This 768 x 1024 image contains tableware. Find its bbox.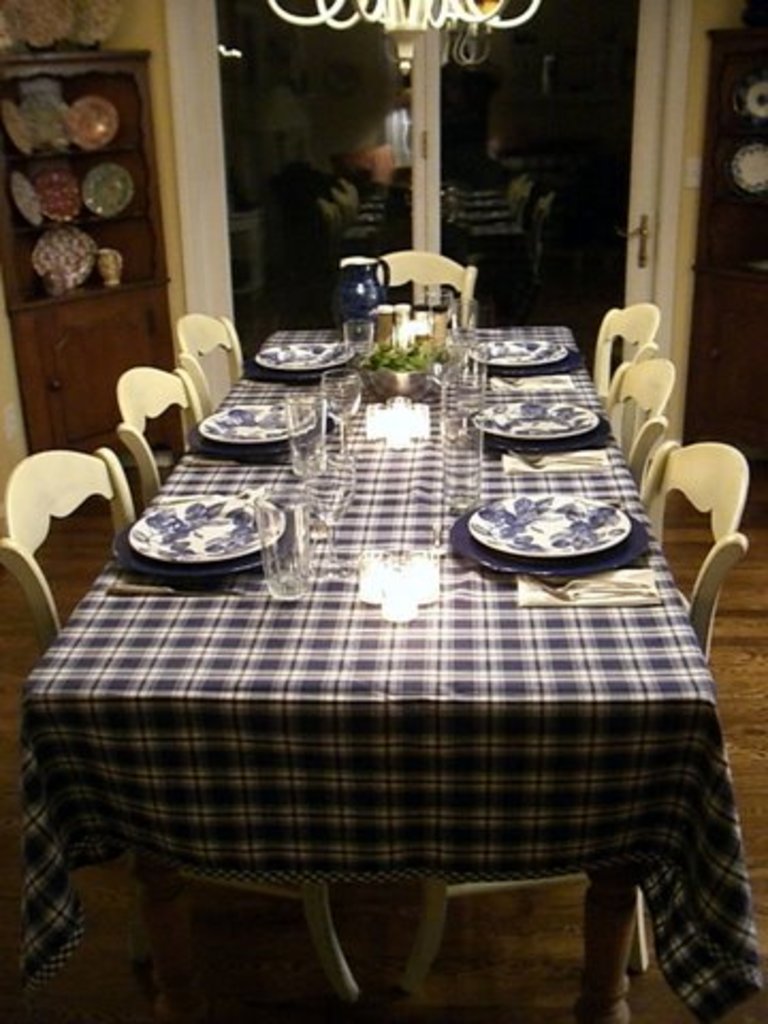
box=[467, 489, 625, 553].
